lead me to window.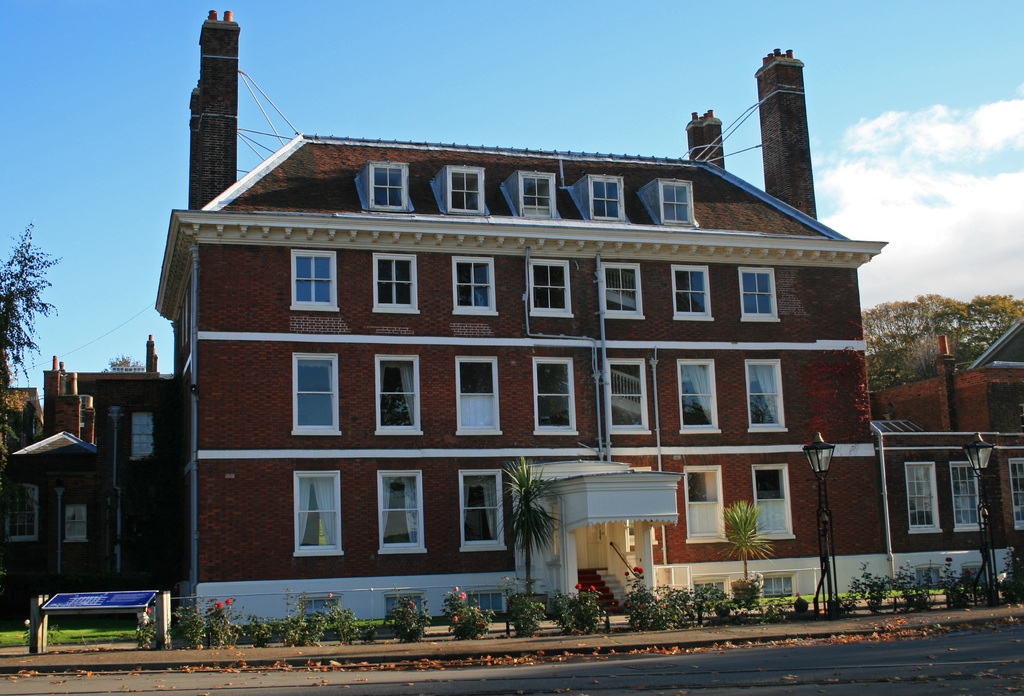
Lead to [129, 412, 154, 459].
